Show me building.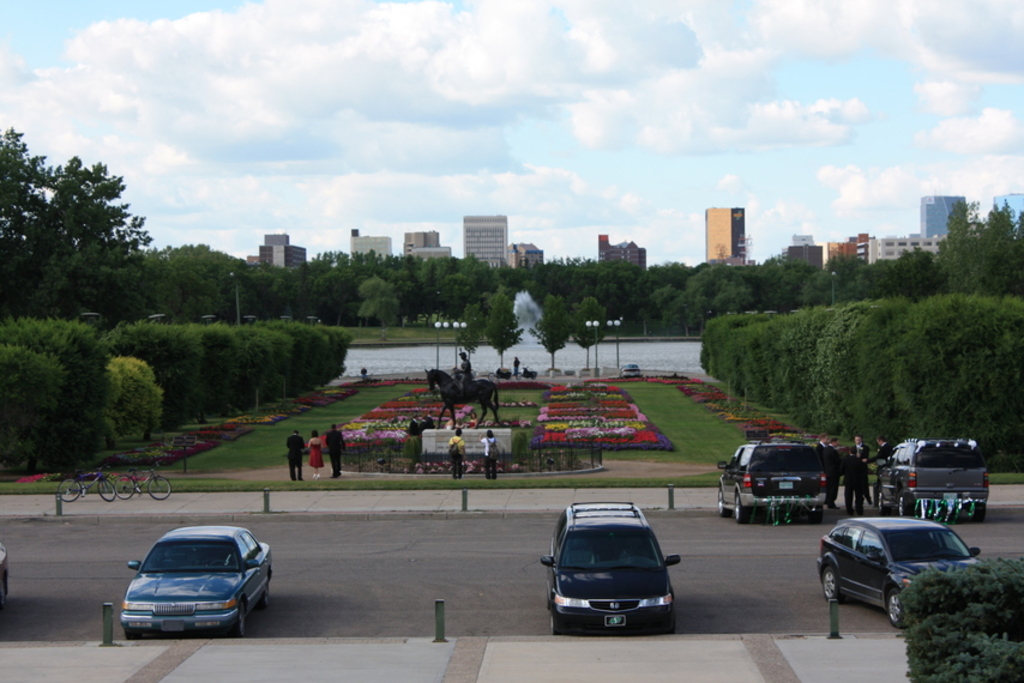
building is here: 465:214:507:271.
